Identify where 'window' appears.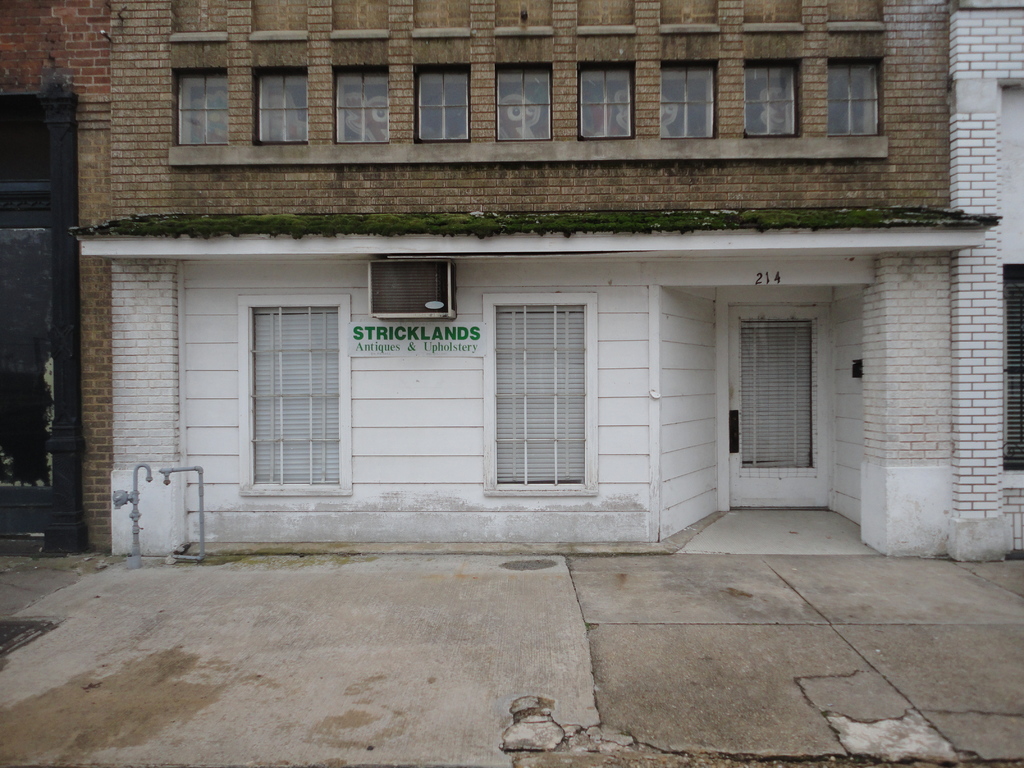
Appears at [413,61,473,148].
